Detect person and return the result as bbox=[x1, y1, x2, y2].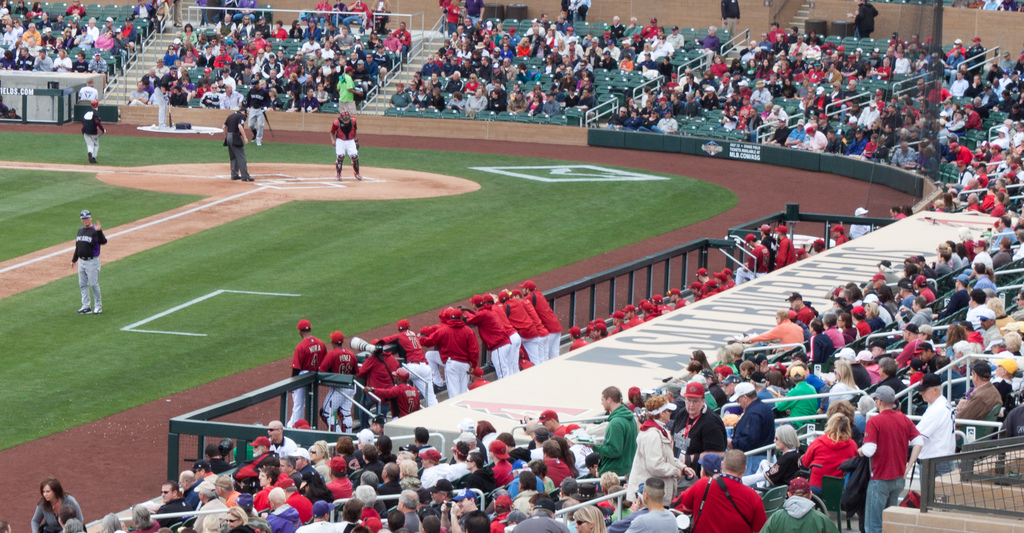
bbox=[325, 109, 363, 183].
